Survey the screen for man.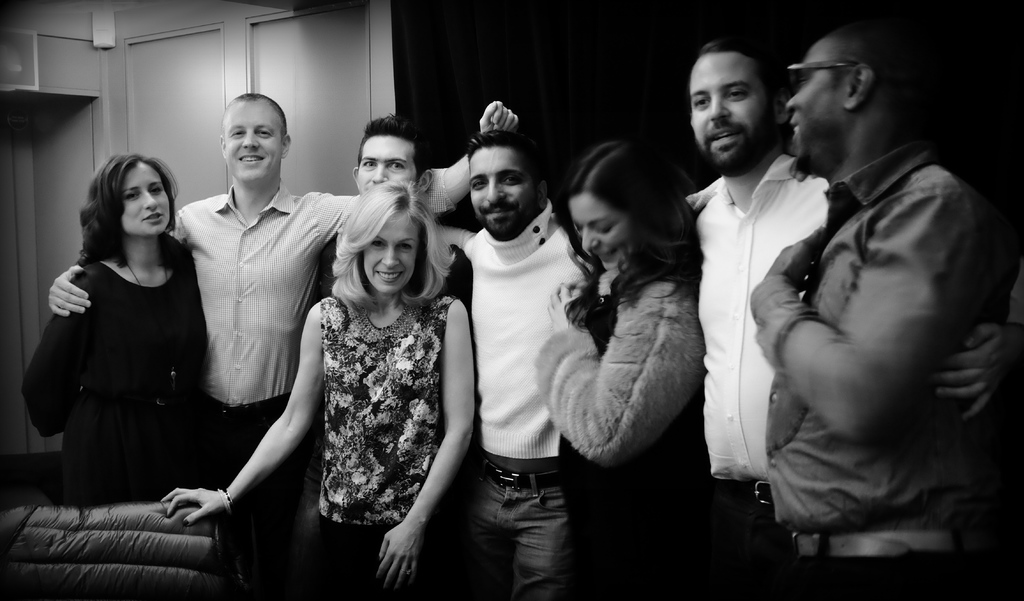
Survey found: [left=742, top=24, right=1023, bottom=600].
